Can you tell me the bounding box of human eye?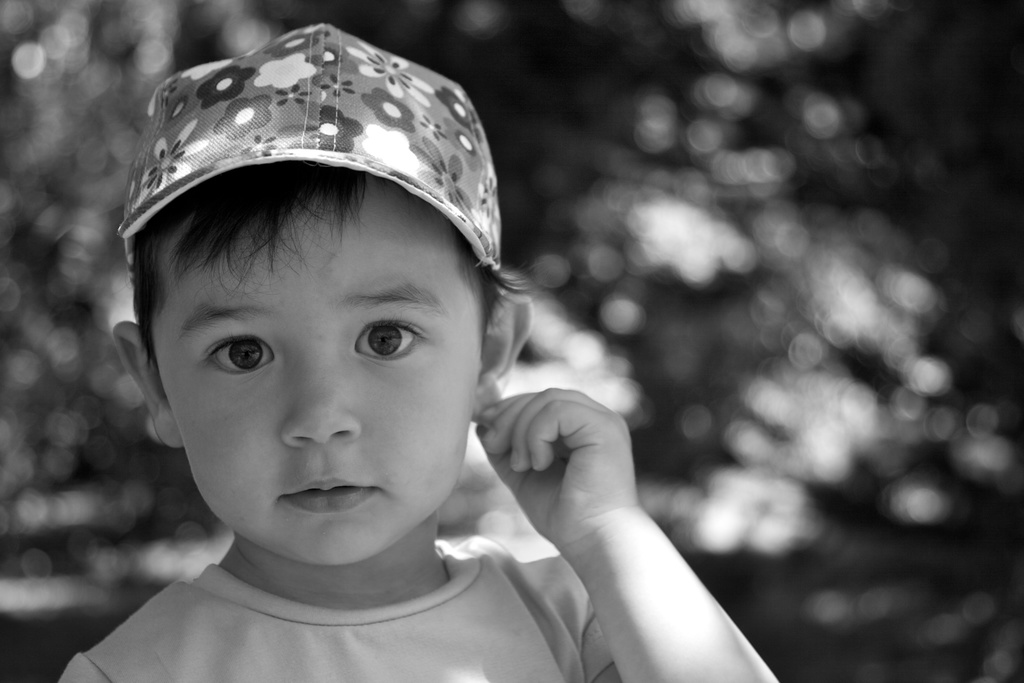
bbox=[349, 314, 431, 363].
